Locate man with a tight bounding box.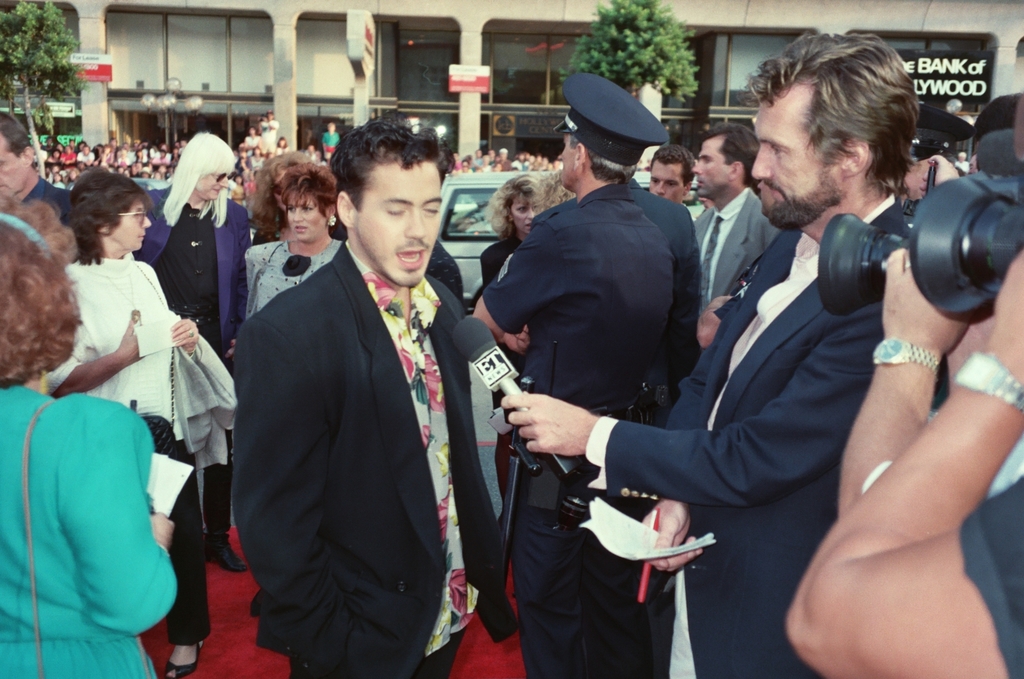
<bbox>69, 137, 78, 151</bbox>.
